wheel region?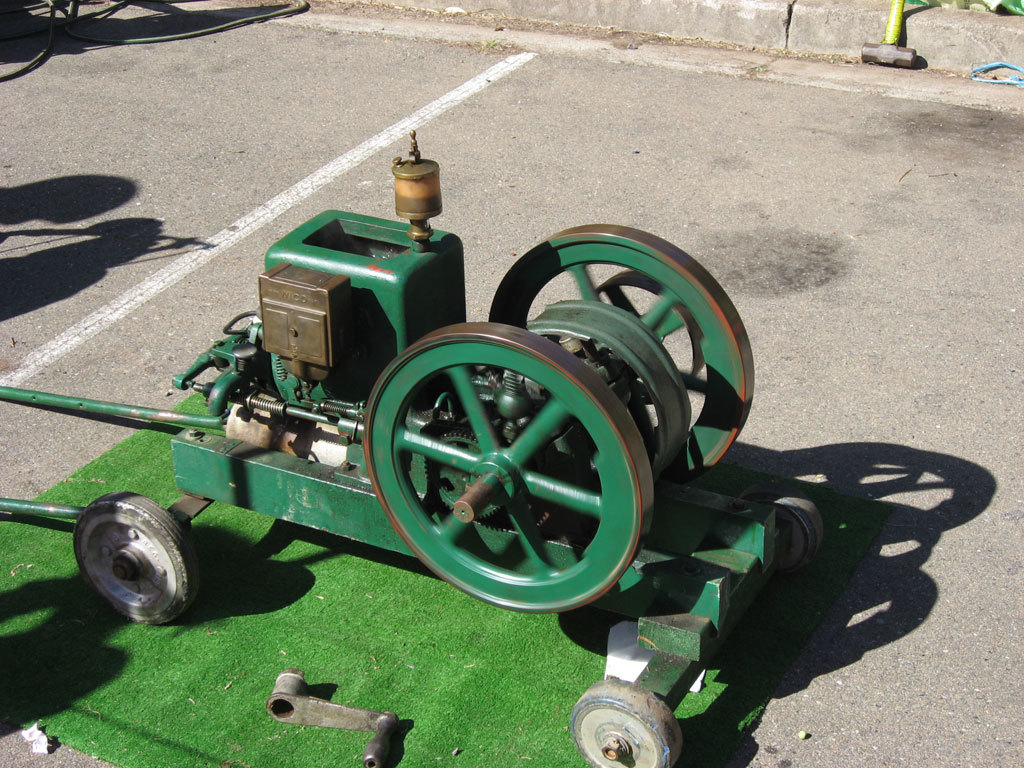
{"left": 363, "top": 329, "right": 653, "bottom": 620}
